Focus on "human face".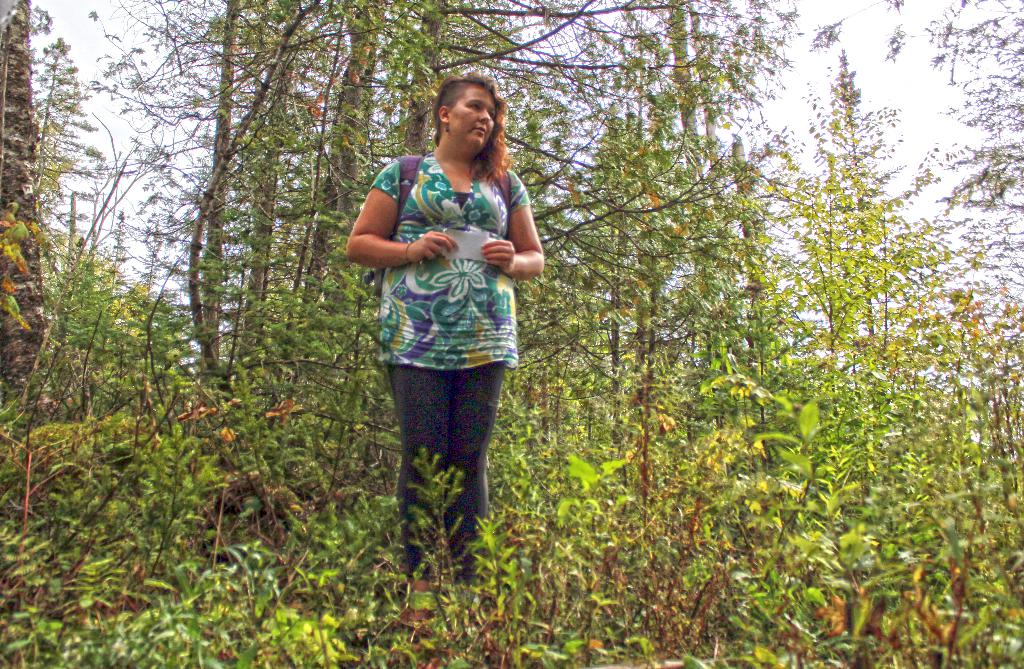
Focused at rect(448, 85, 497, 146).
